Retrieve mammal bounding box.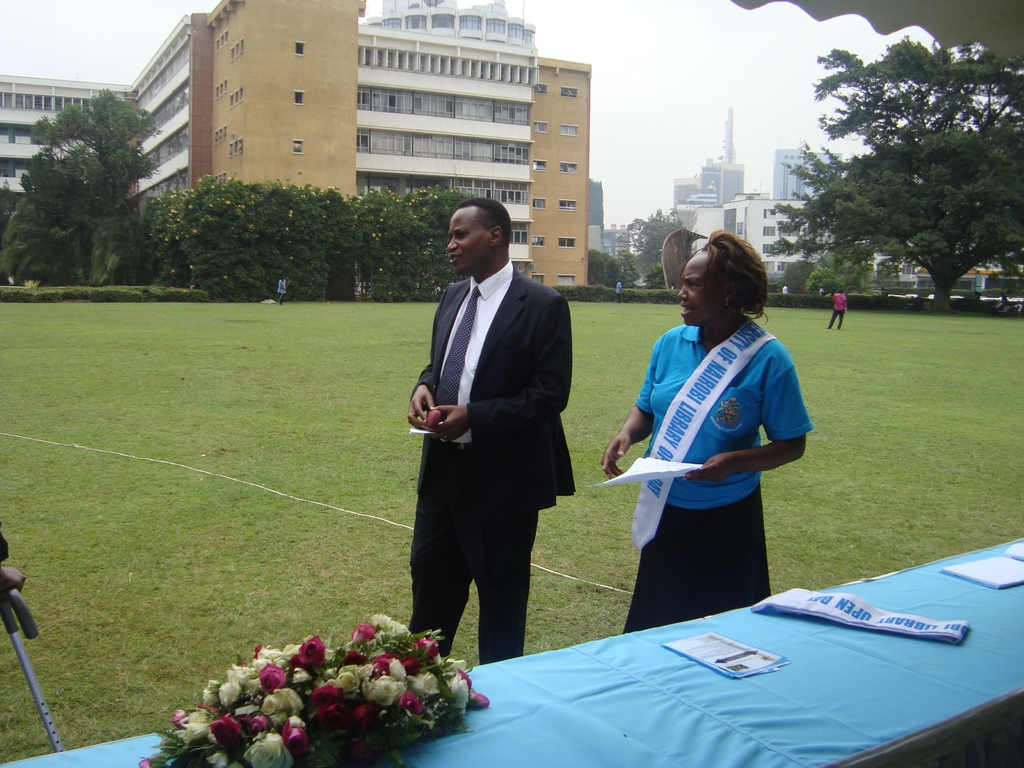
Bounding box: (x1=279, y1=276, x2=288, y2=304).
